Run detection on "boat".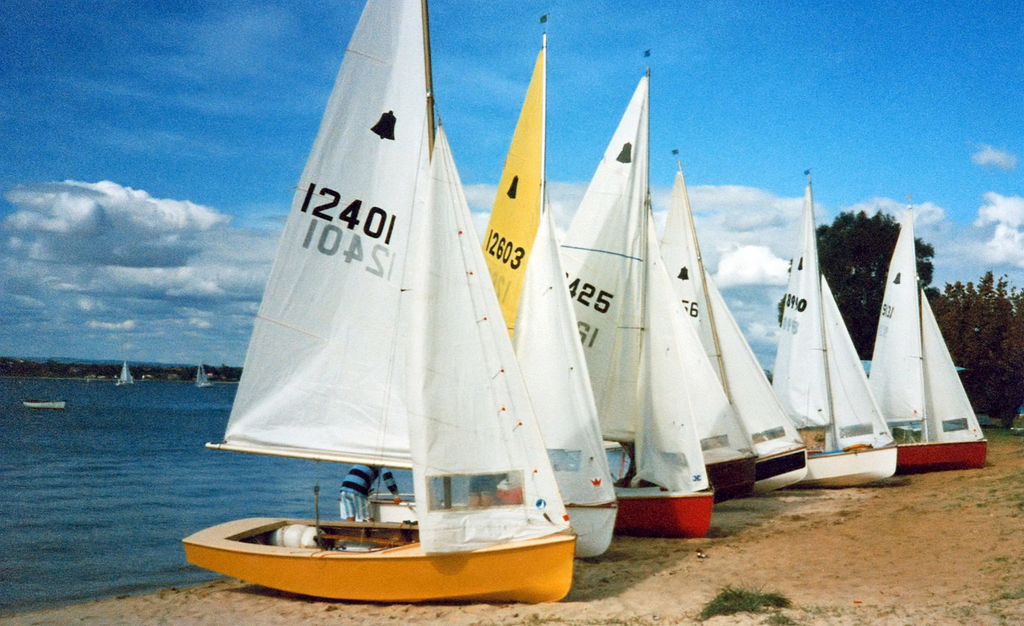
Result: region(362, 15, 619, 559).
